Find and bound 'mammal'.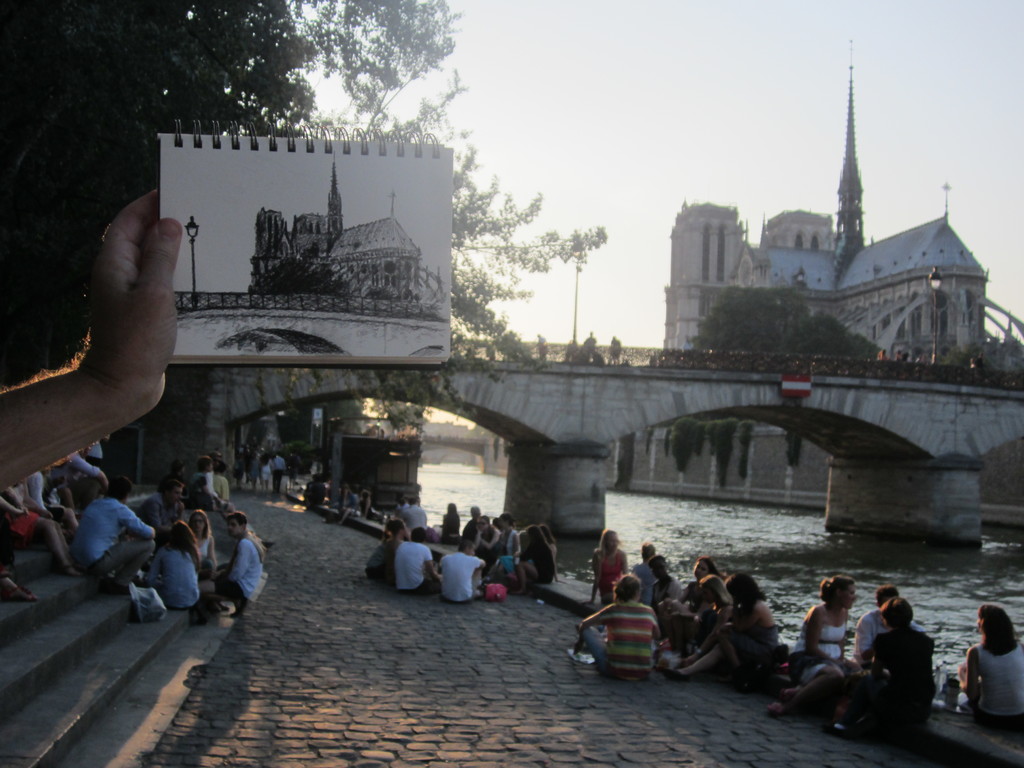
Bound: region(890, 349, 907, 360).
